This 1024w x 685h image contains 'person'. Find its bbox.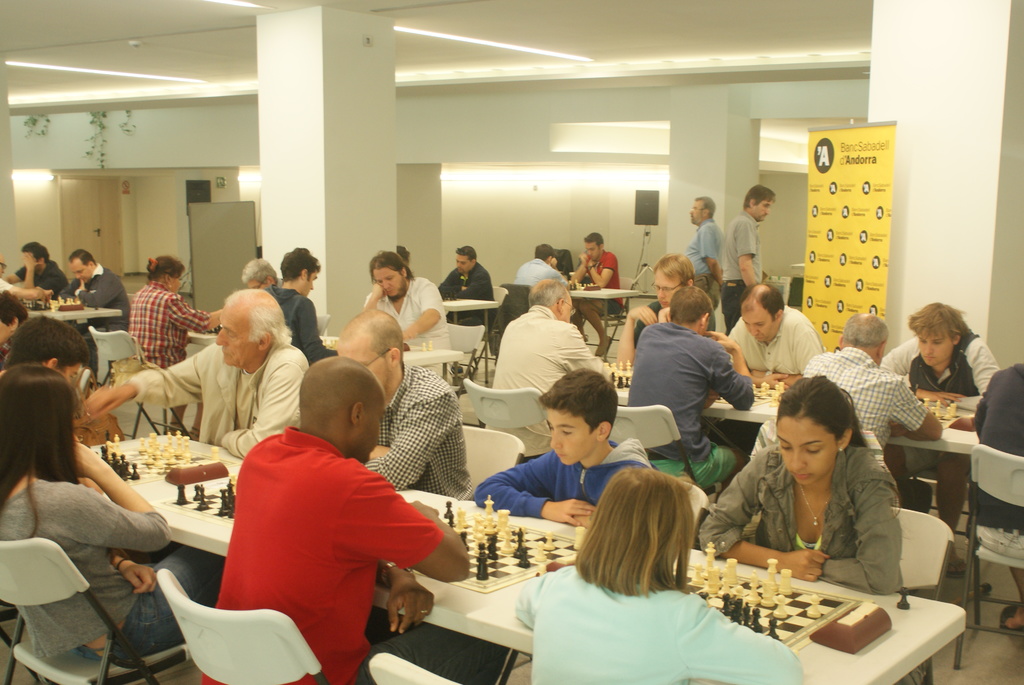
pyautogui.locateOnScreen(203, 354, 502, 670).
